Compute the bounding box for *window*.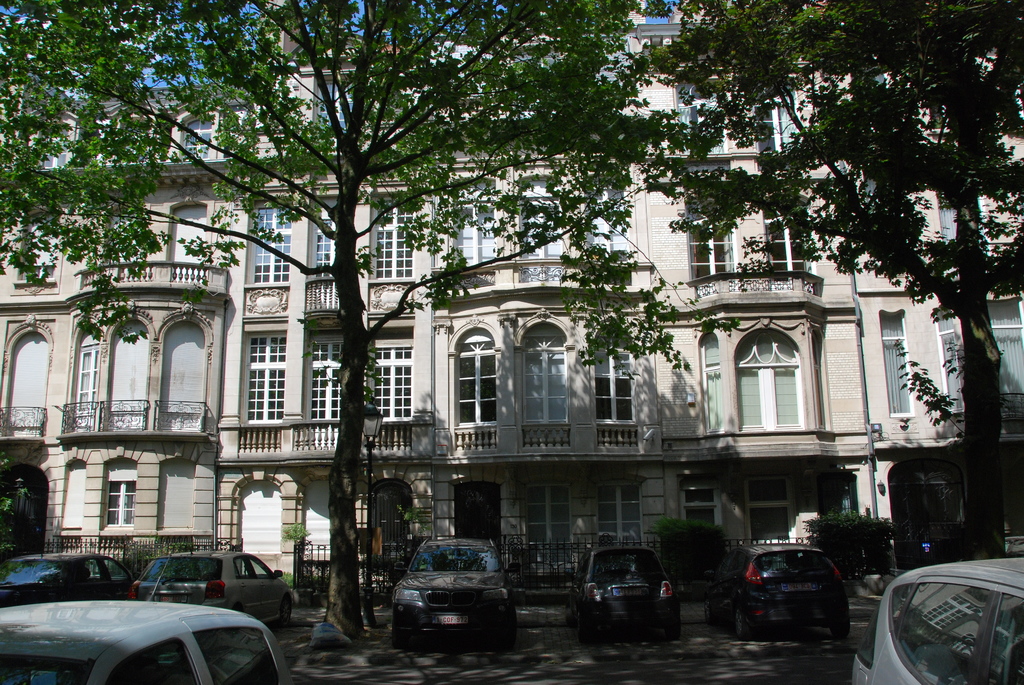
region(99, 457, 134, 529).
